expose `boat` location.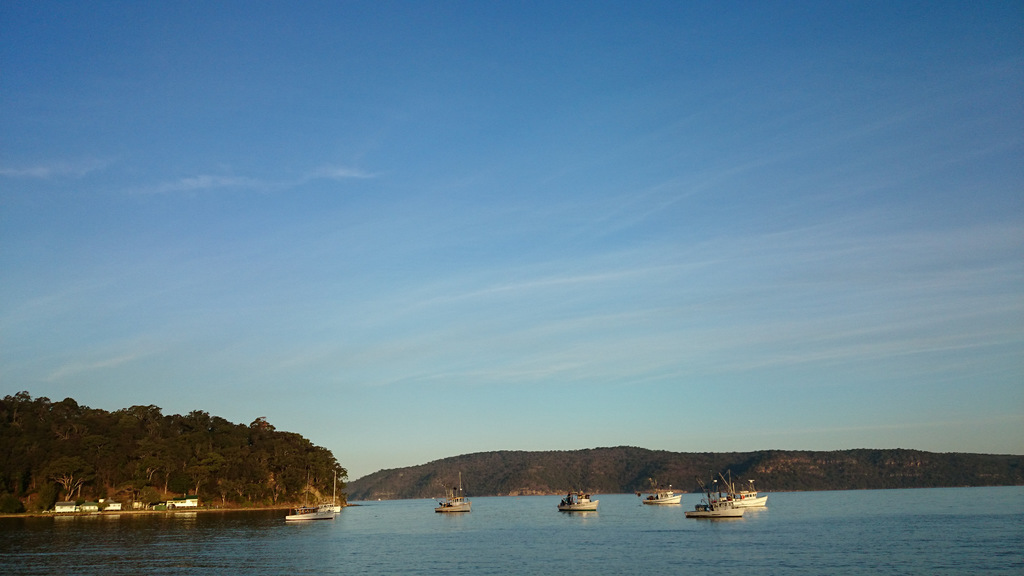
Exposed at left=681, top=476, right=767, bottom=528.
